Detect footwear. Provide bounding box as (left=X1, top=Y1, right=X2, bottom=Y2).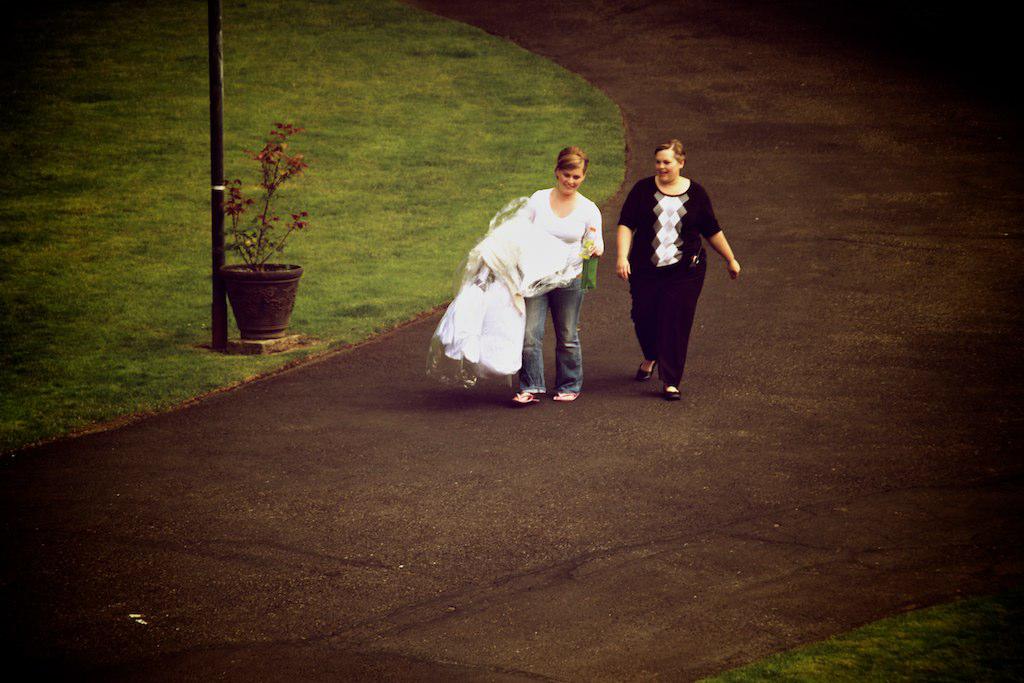
(left=637, top=362, right=656, bottom=381).
